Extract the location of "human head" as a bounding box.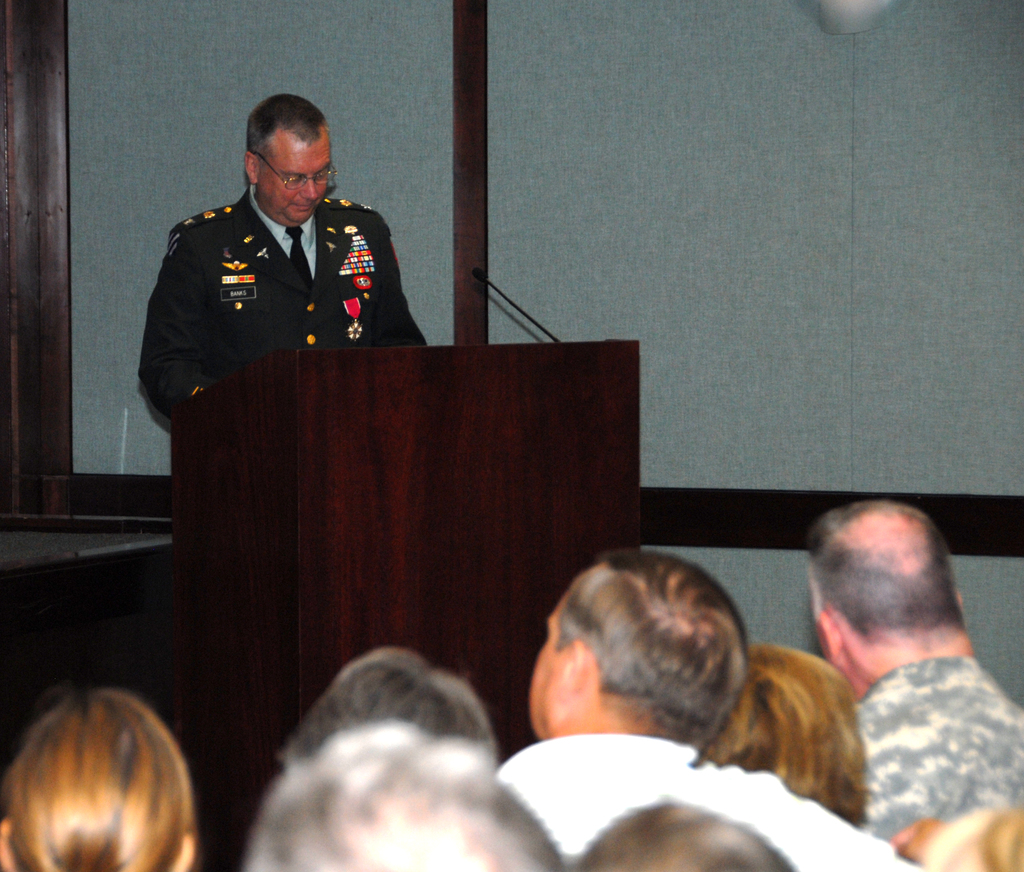
<box>799,502,977,702</box>.
